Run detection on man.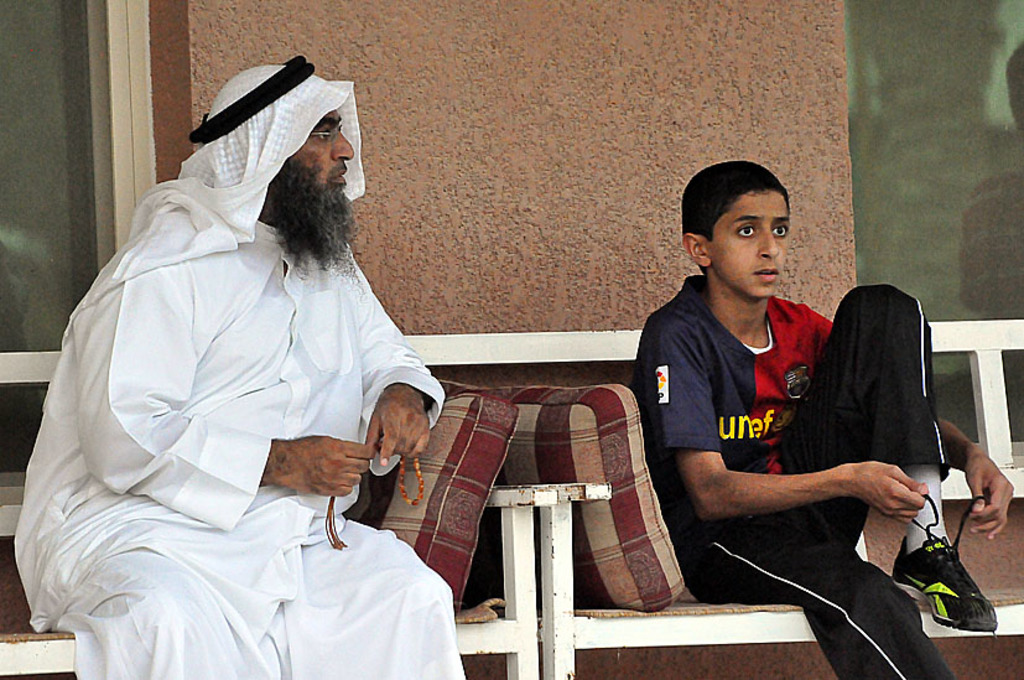
Result: 12/64/469/679.
